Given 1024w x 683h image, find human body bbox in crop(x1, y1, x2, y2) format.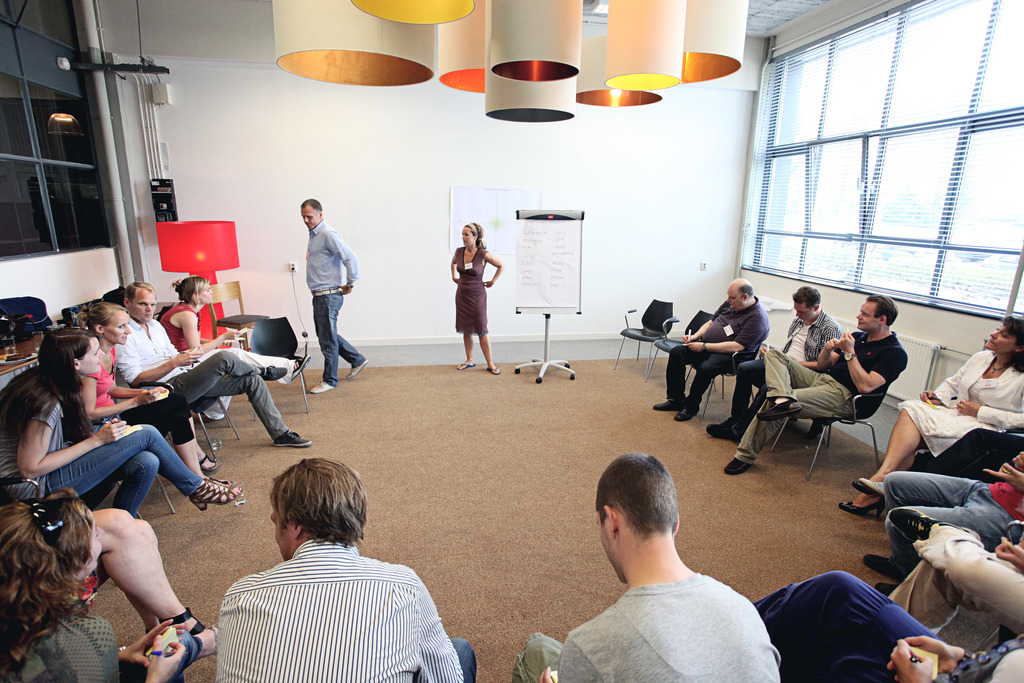
crop(652, 272, 770, 422).
